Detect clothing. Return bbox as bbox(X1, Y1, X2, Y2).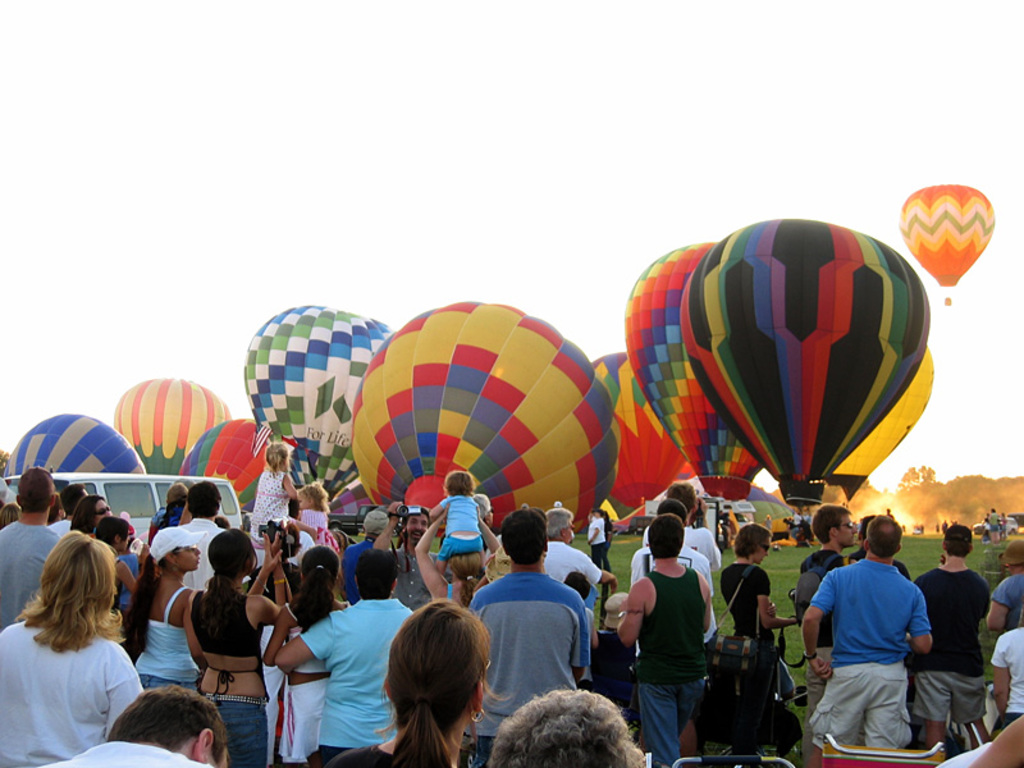
bbox(122, 552, 146, 613).
